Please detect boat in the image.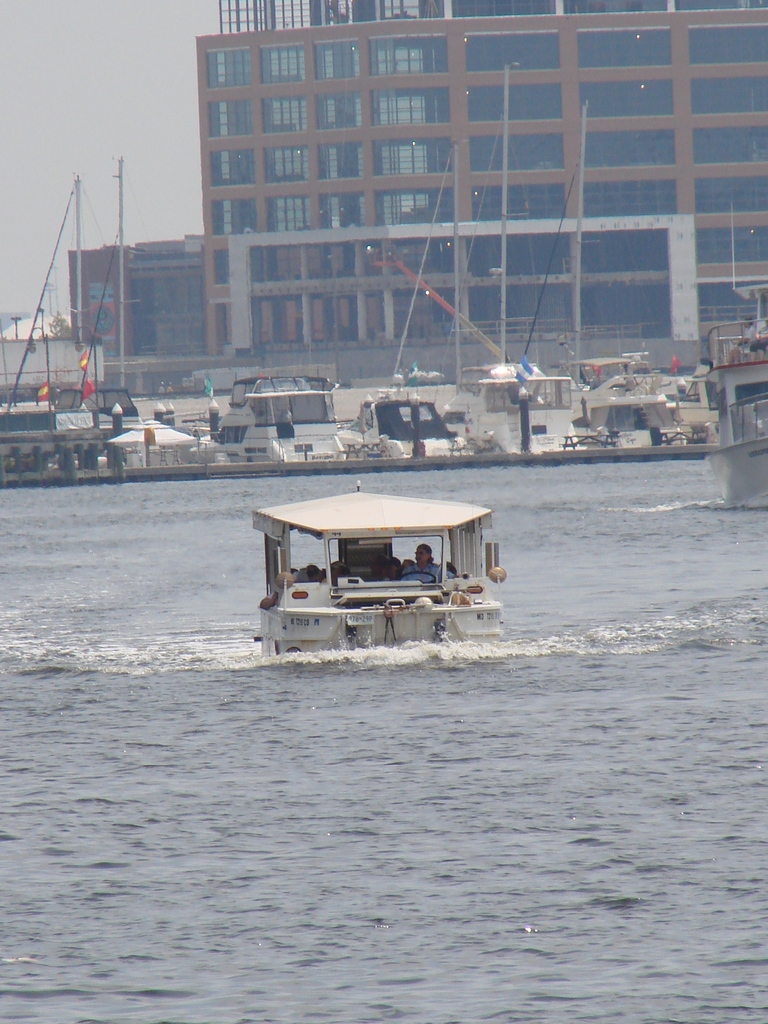
left=246, top=467, right=538, bottom=659.
